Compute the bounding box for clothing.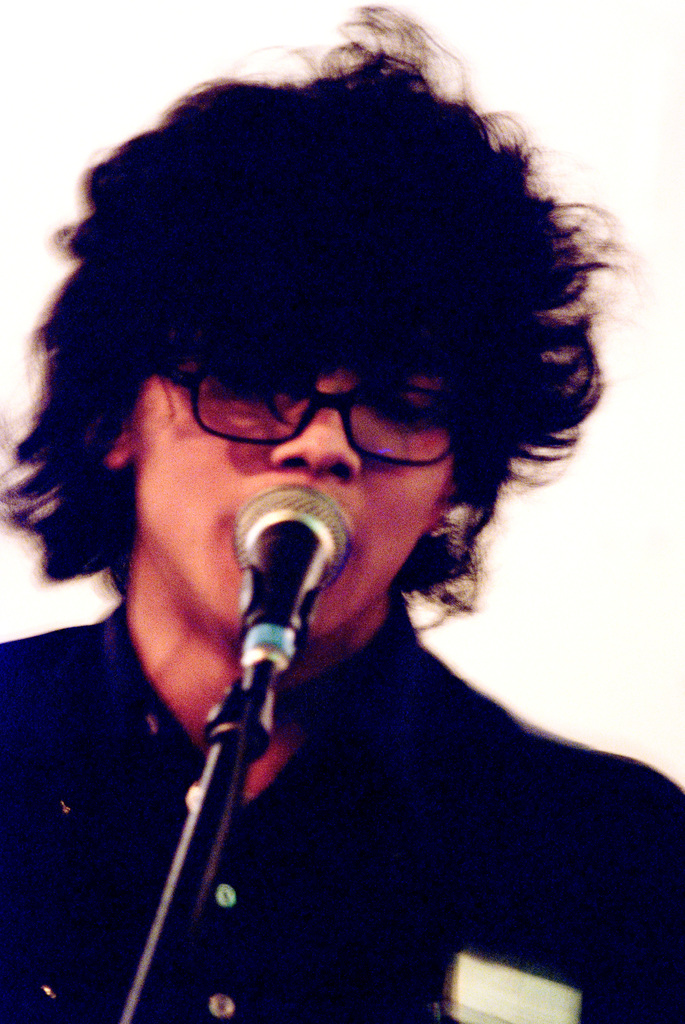
rect(0, 591, 684, 1023).
